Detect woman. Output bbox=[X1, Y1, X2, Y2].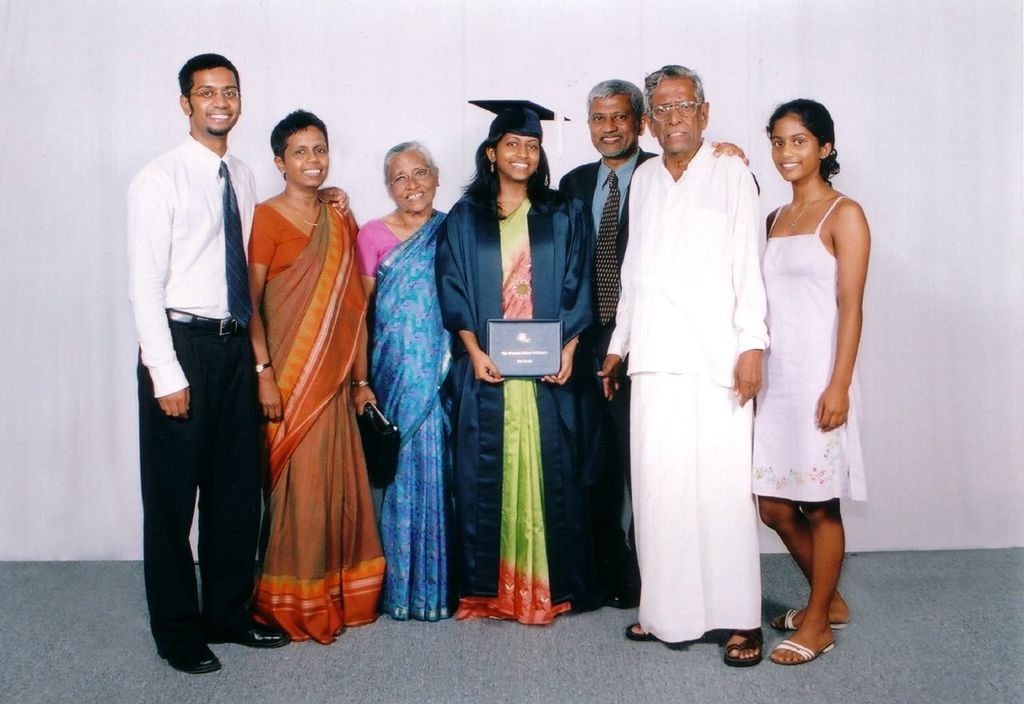
bbox=[347, 138, 467, 626].
